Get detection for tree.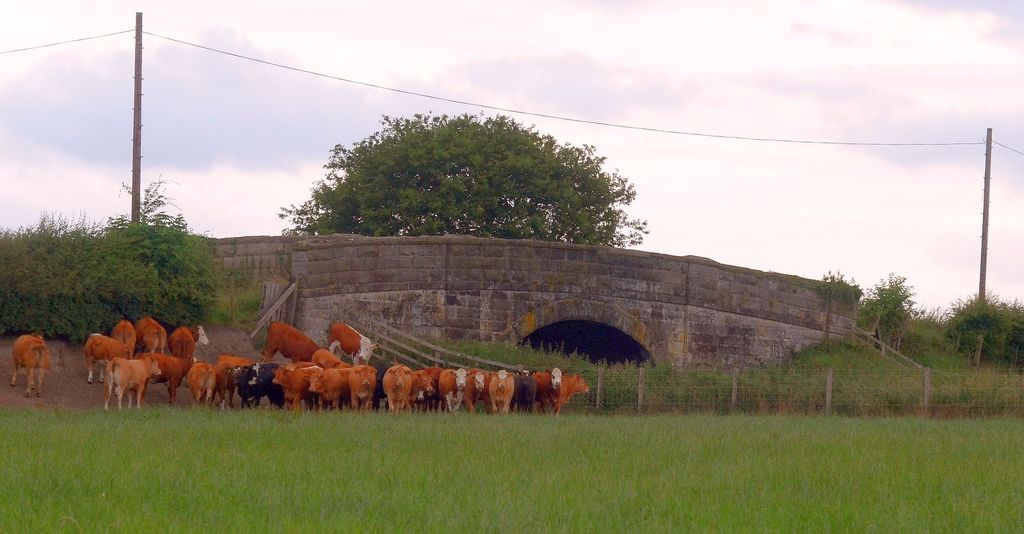
Detection: (x1=996, y1=294, x2=1023, y2=370).
